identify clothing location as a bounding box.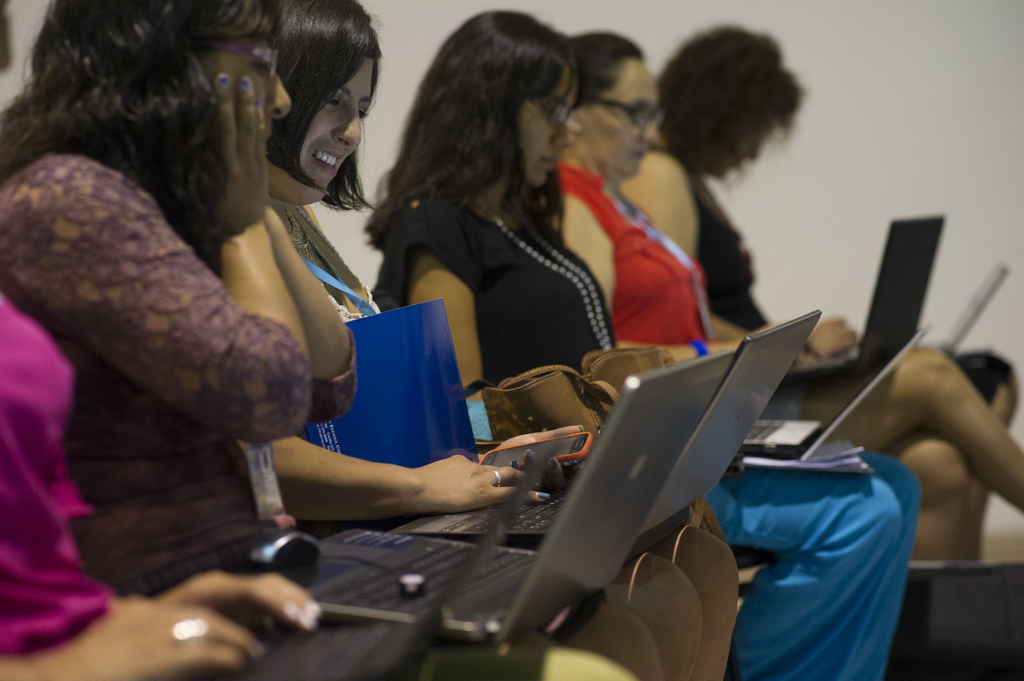
(682,177,1010,442).
